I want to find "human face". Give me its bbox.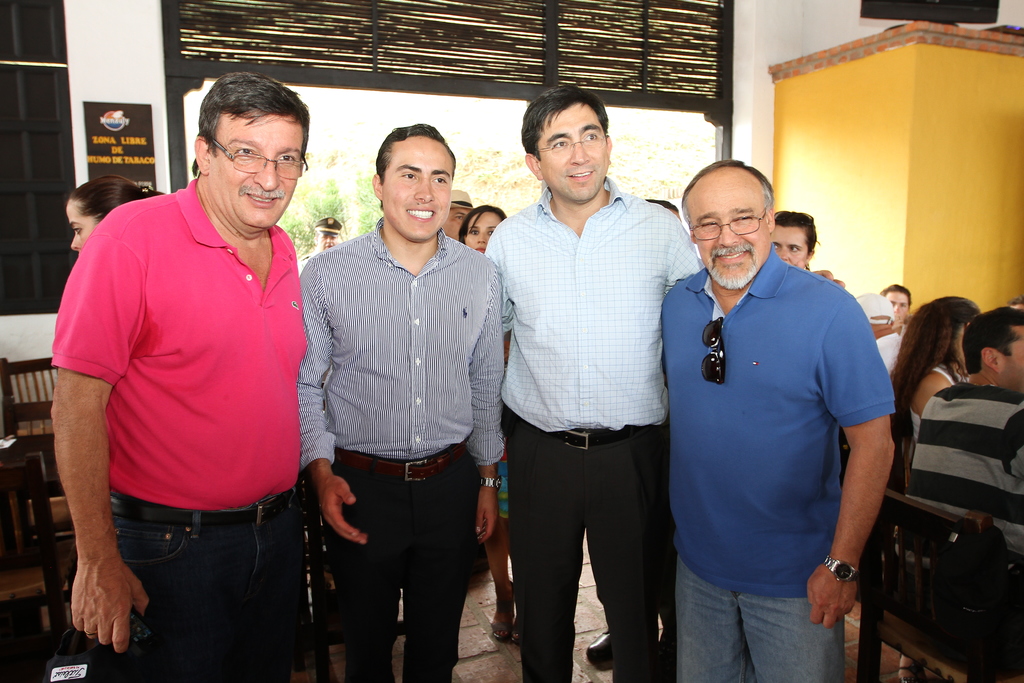
box(385, 134, 452, 236).
